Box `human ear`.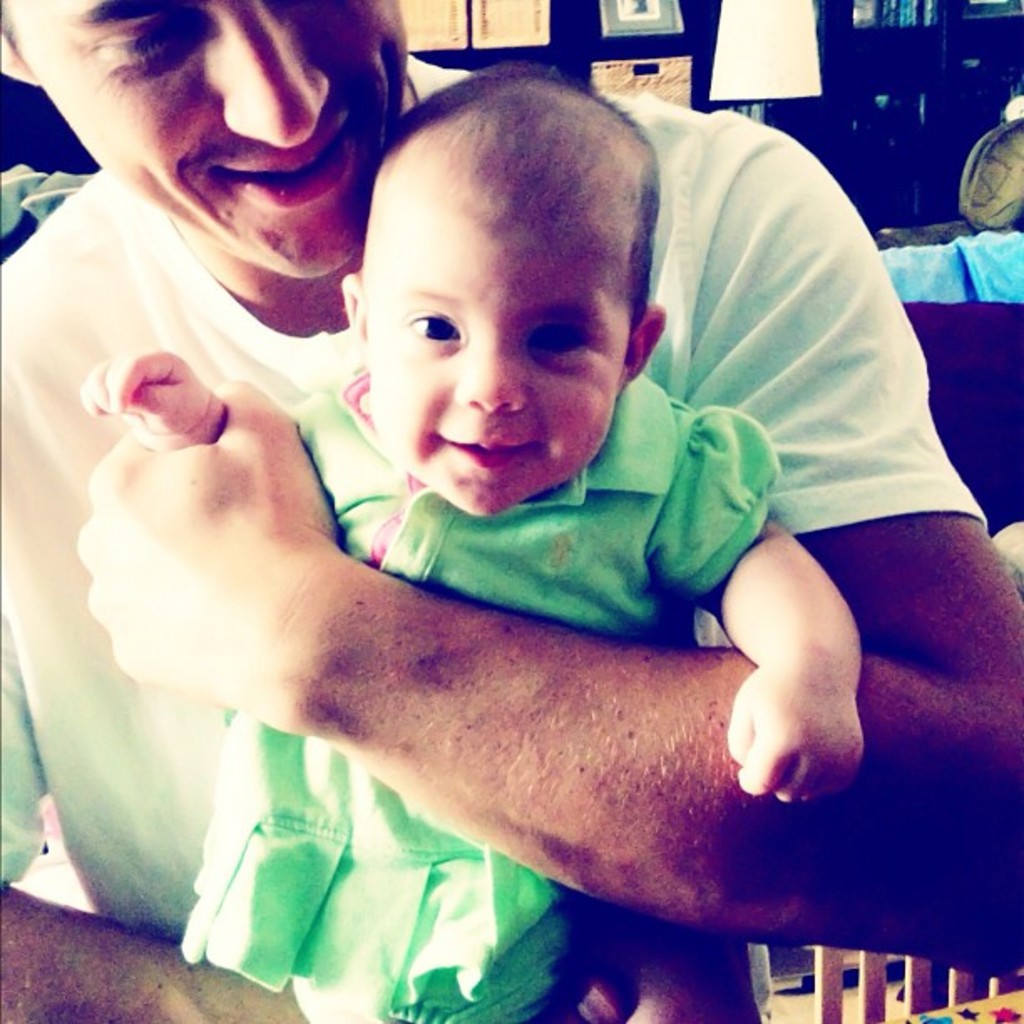
box=[335, 271, 366, 345].
